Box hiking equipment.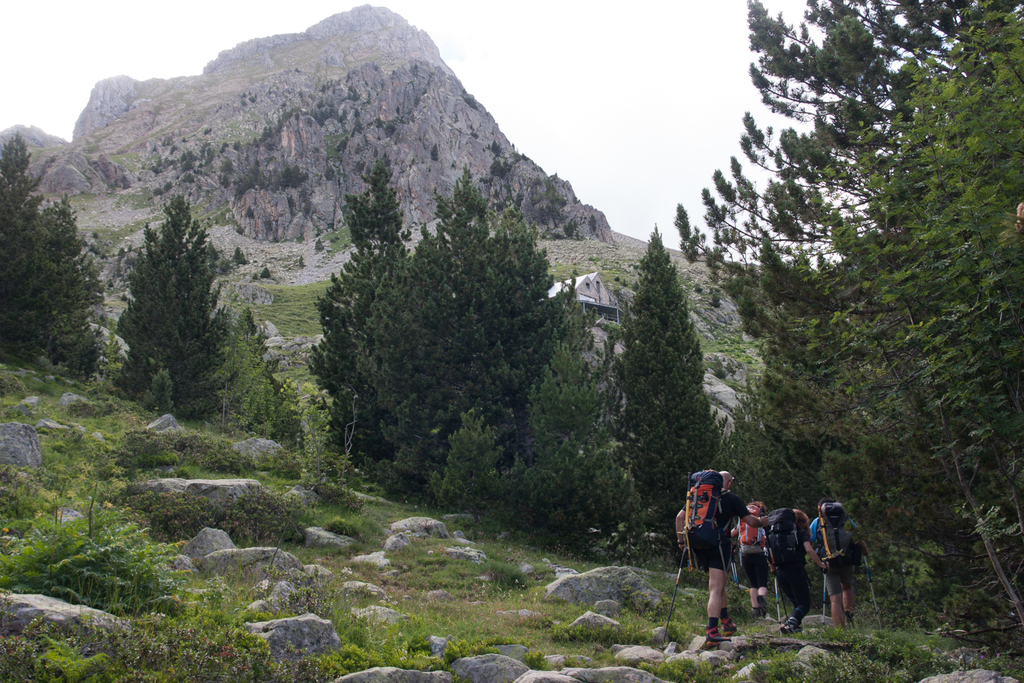
Rect(774, 573, 786, 639).
